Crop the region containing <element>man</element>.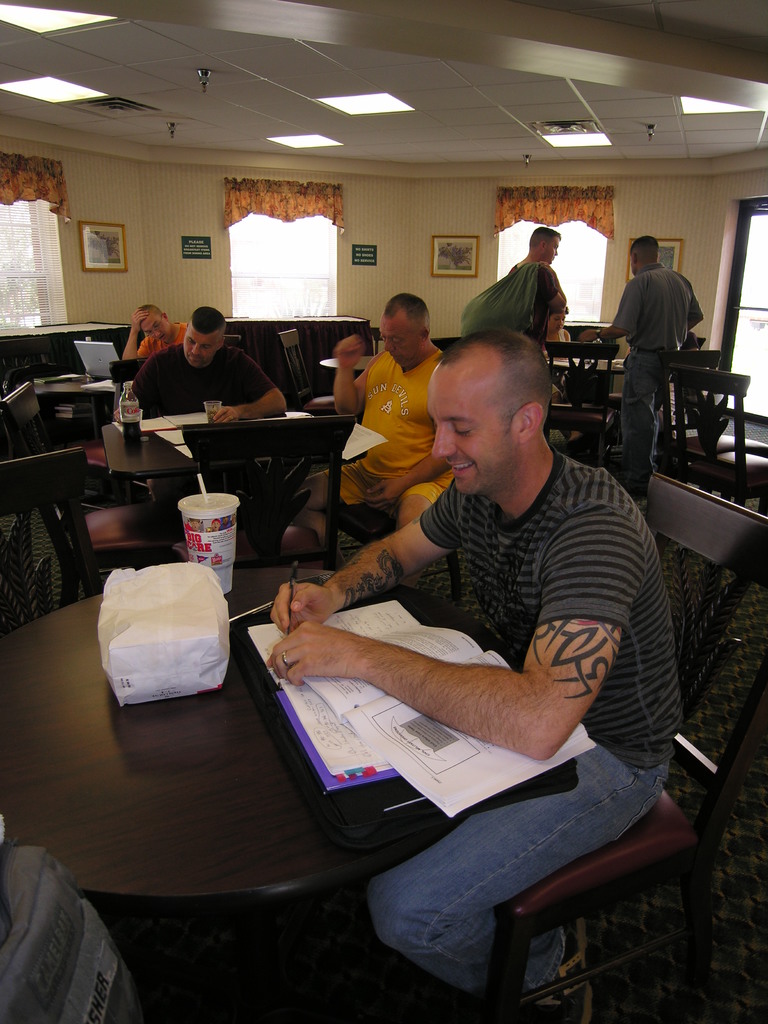
Crop region: region(580, 239, 704, 514).
